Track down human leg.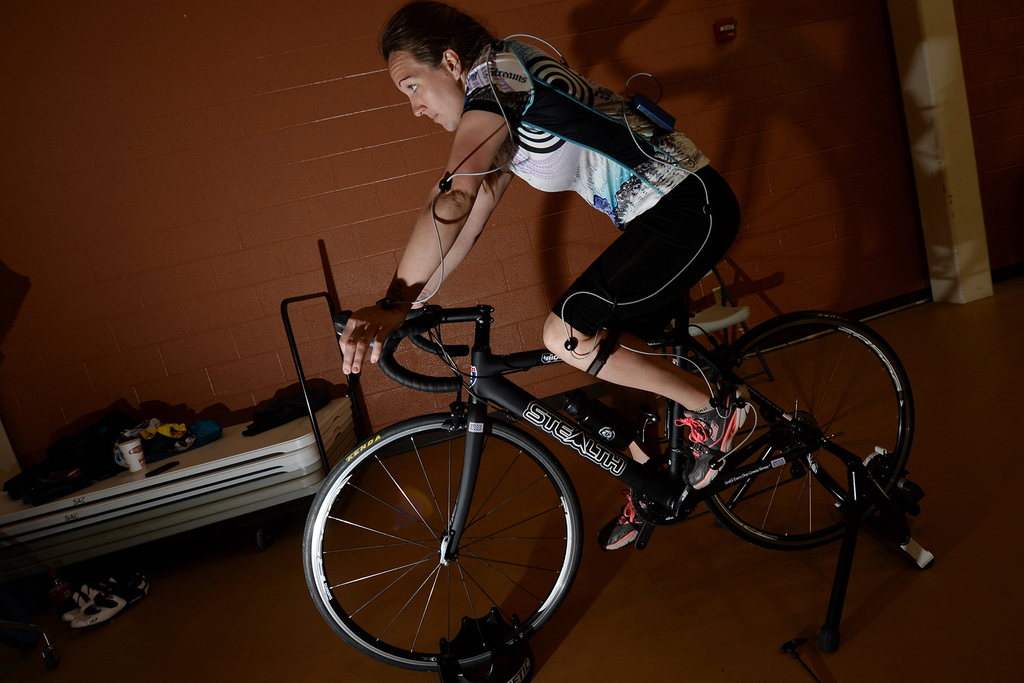
Tracked to 598/383/652/550.
